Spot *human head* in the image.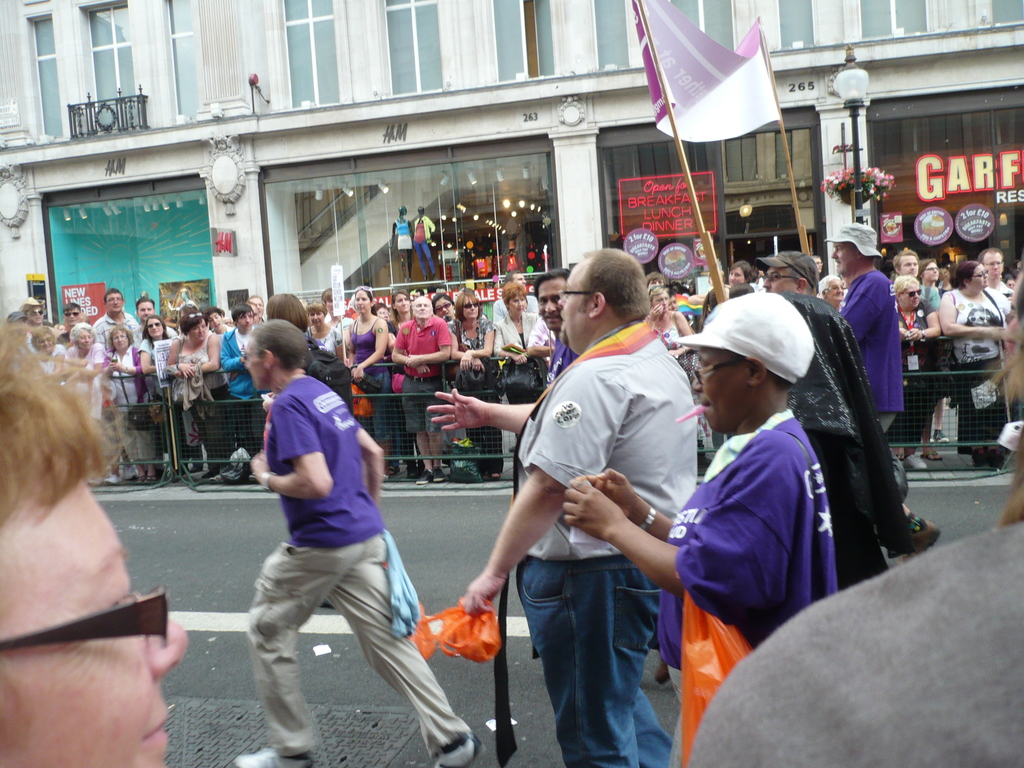
*human head* found at (x1=179, y1=314, x2=205, y2=340).
